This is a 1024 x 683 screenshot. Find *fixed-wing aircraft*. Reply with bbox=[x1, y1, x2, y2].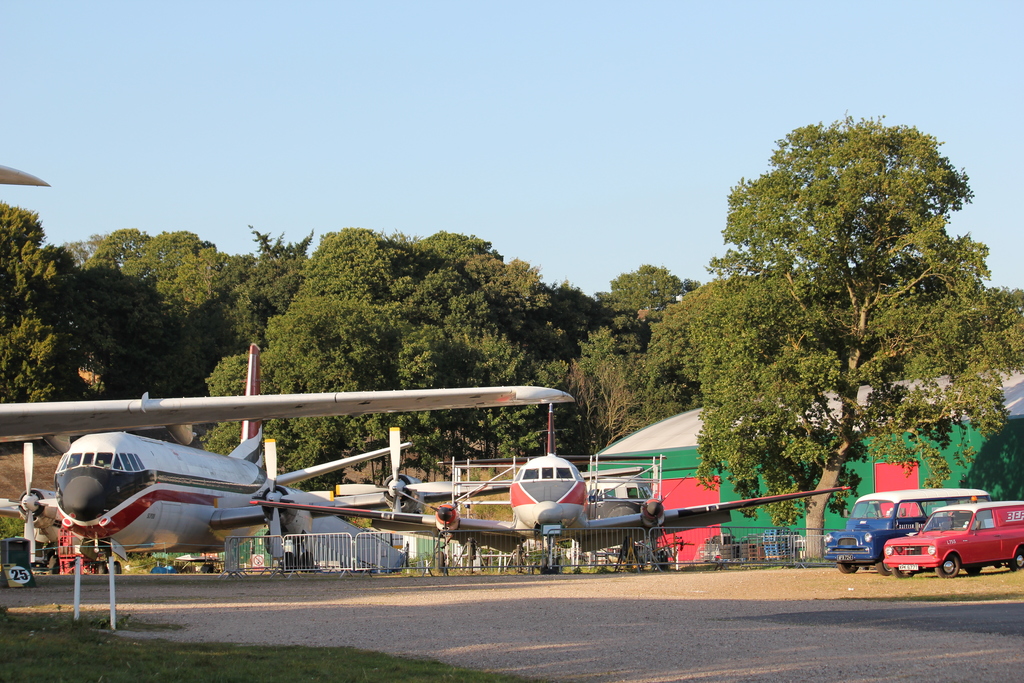
bbox=[304, 404, 859, 568].
